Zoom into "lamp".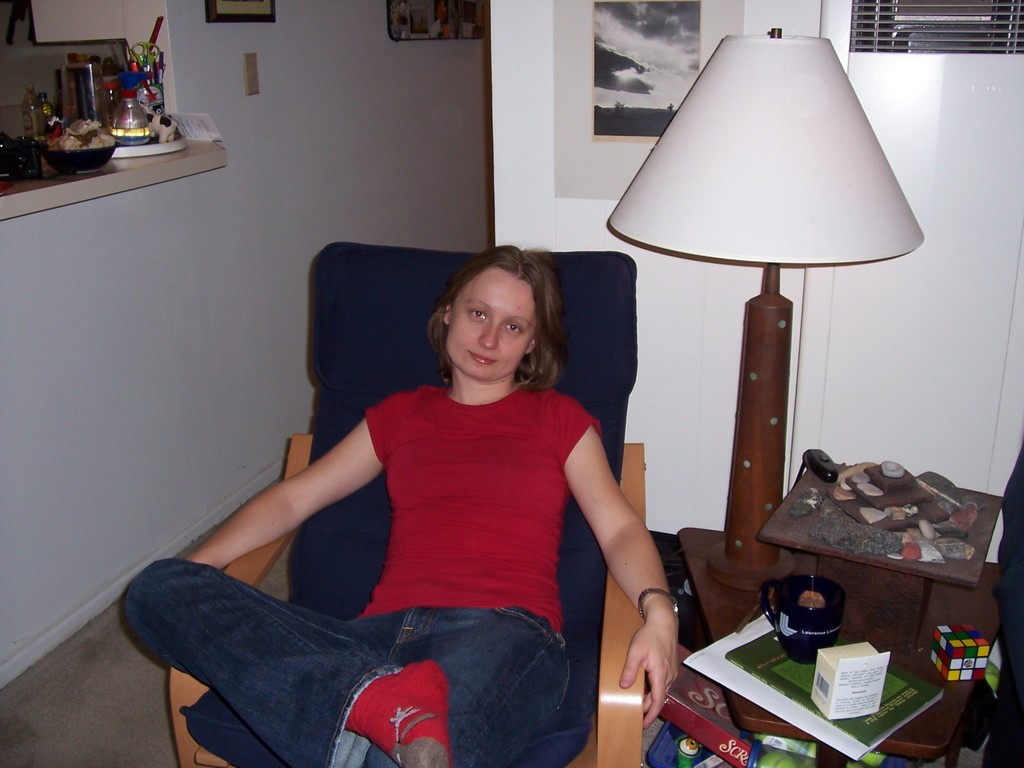
Zoom target: locate(605, 20, 925, 562).
